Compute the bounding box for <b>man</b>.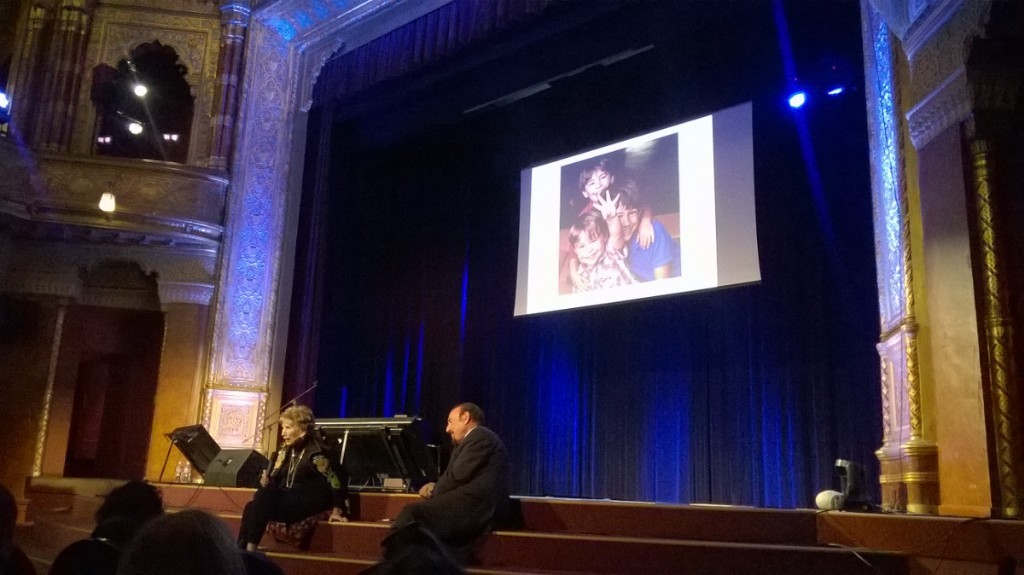
<box>378,390,527,567</box>.
